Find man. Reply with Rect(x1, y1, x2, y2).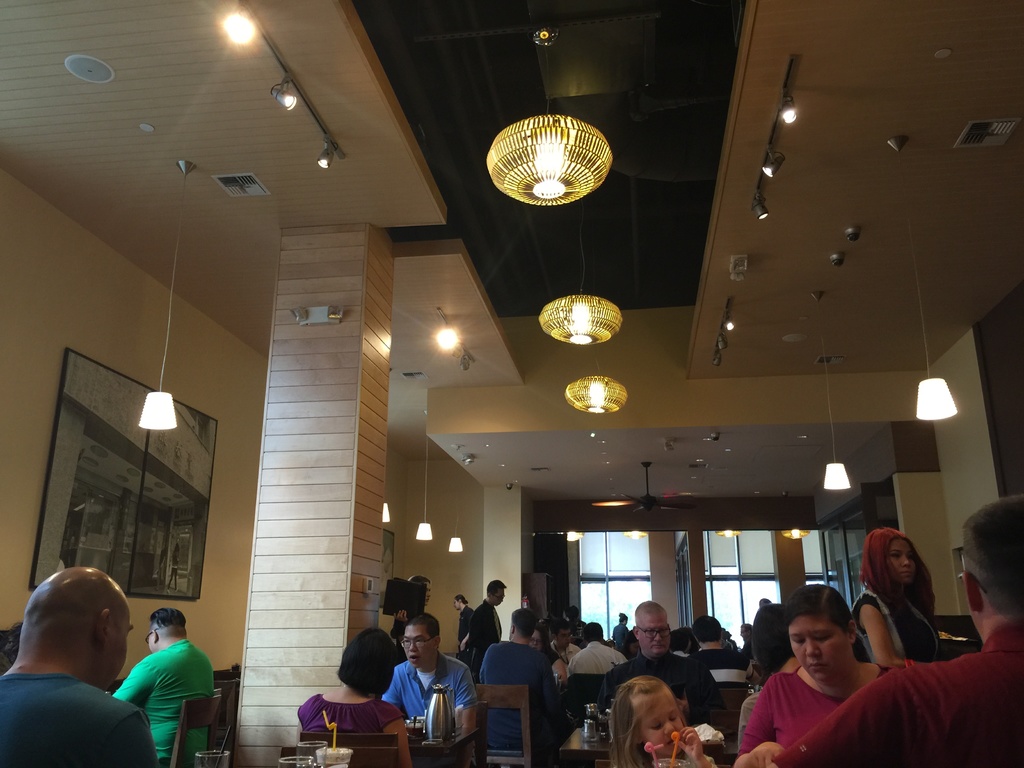
Rect(689, 612, 752, 691).
